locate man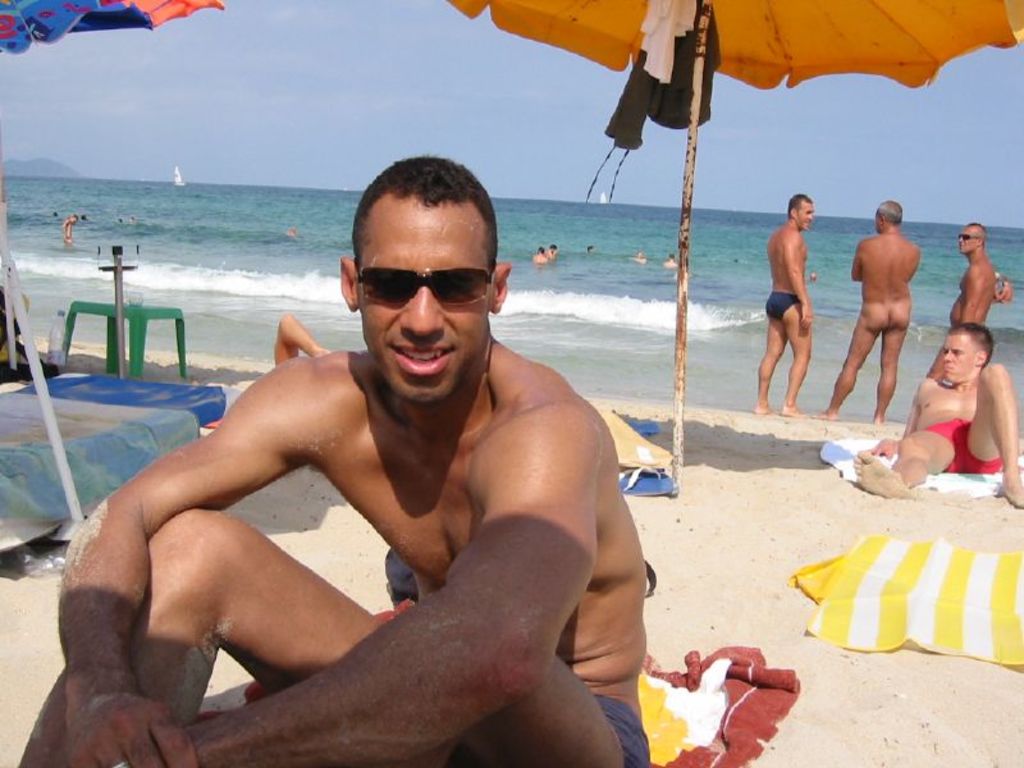
532, 247, 545, 265
